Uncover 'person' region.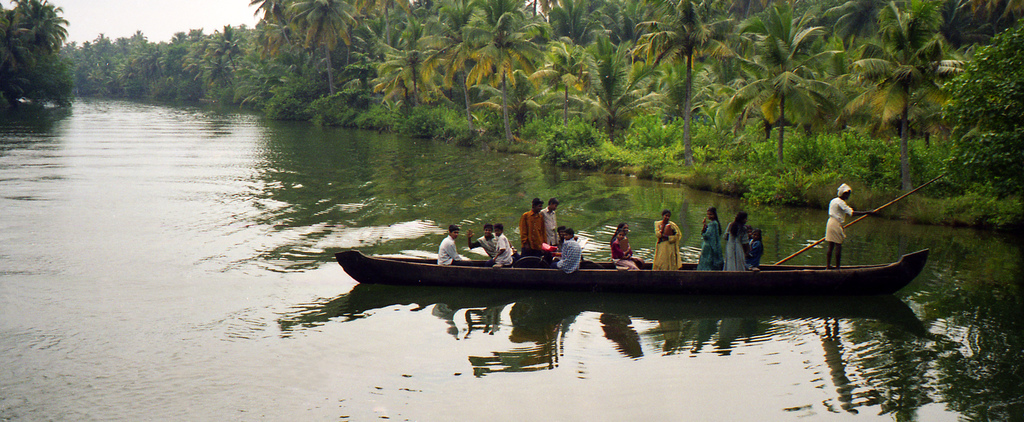
Uncovered: [left=492, top=215, right=514, bottom=269].
